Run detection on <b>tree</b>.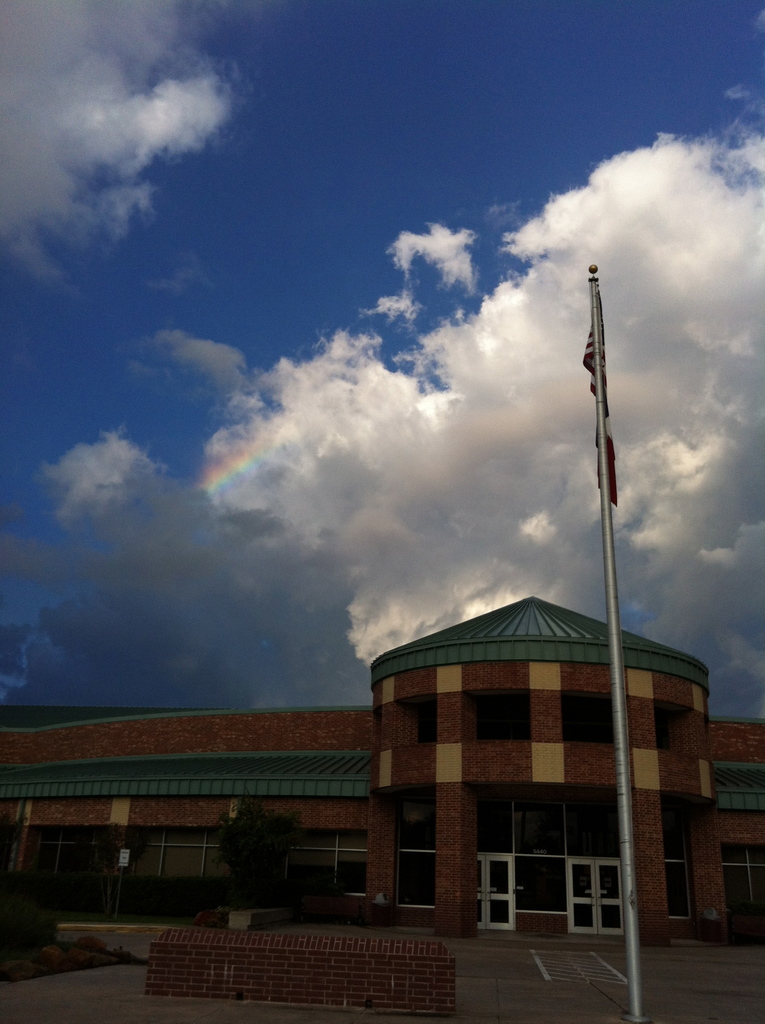
Result: <bbox>218, 801, 300, 902</bbox>.
